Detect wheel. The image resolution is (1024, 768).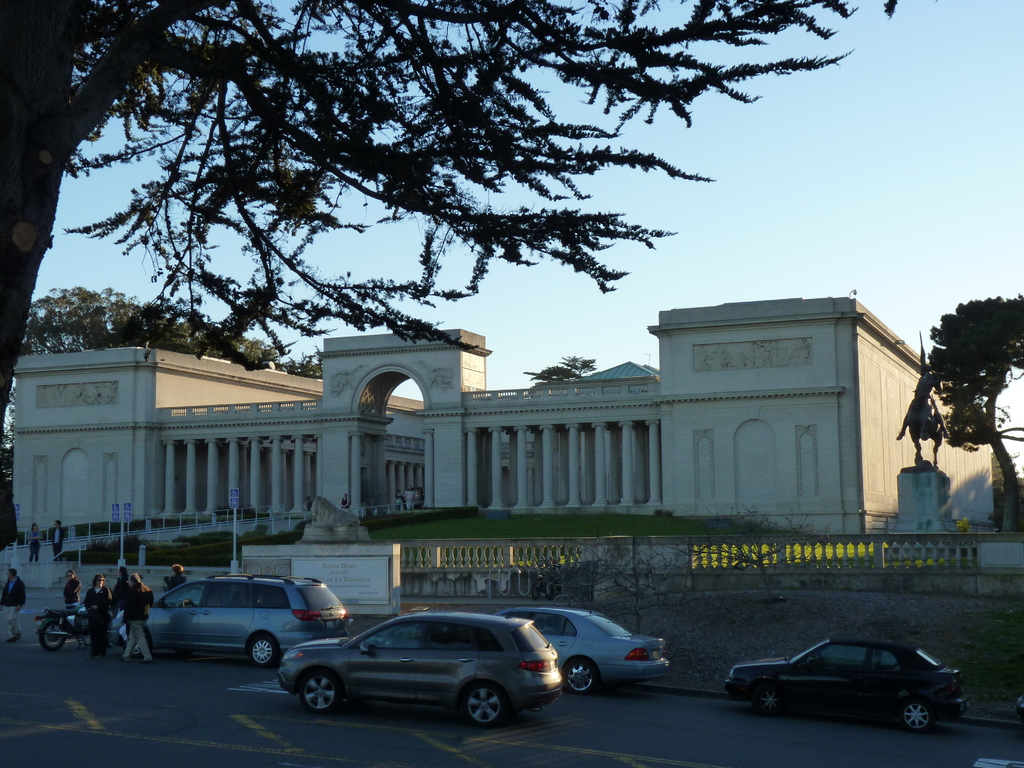
893 696 933 738.
